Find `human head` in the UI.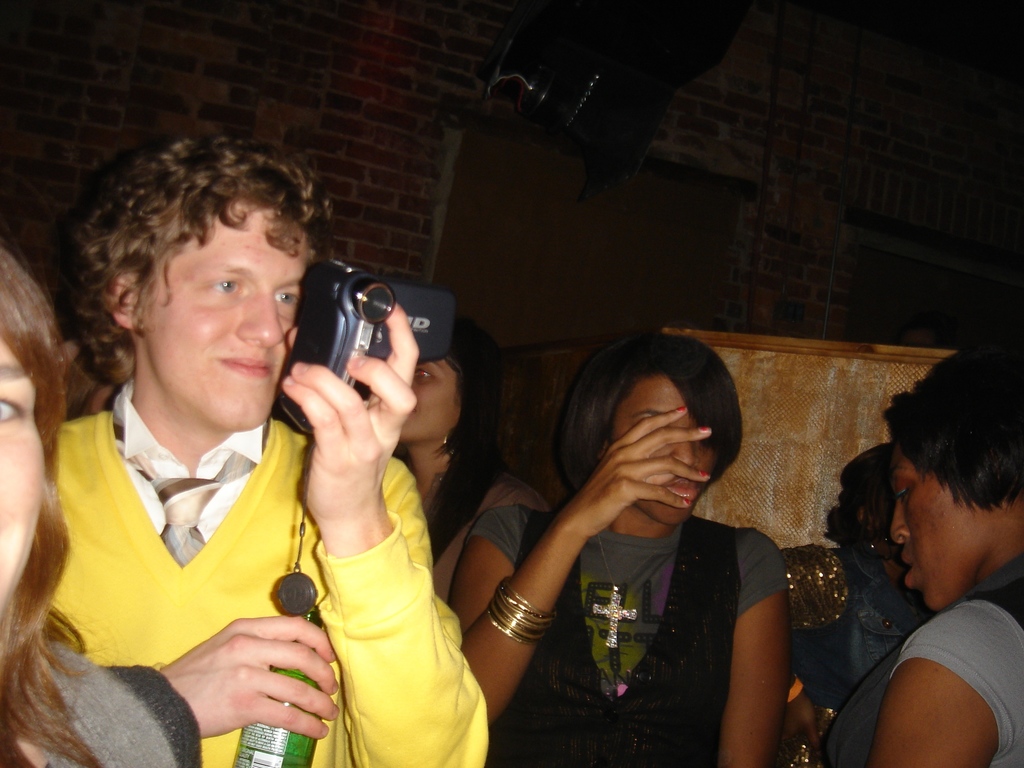
UI element at bbox=(889, 328, 1023, 611).
